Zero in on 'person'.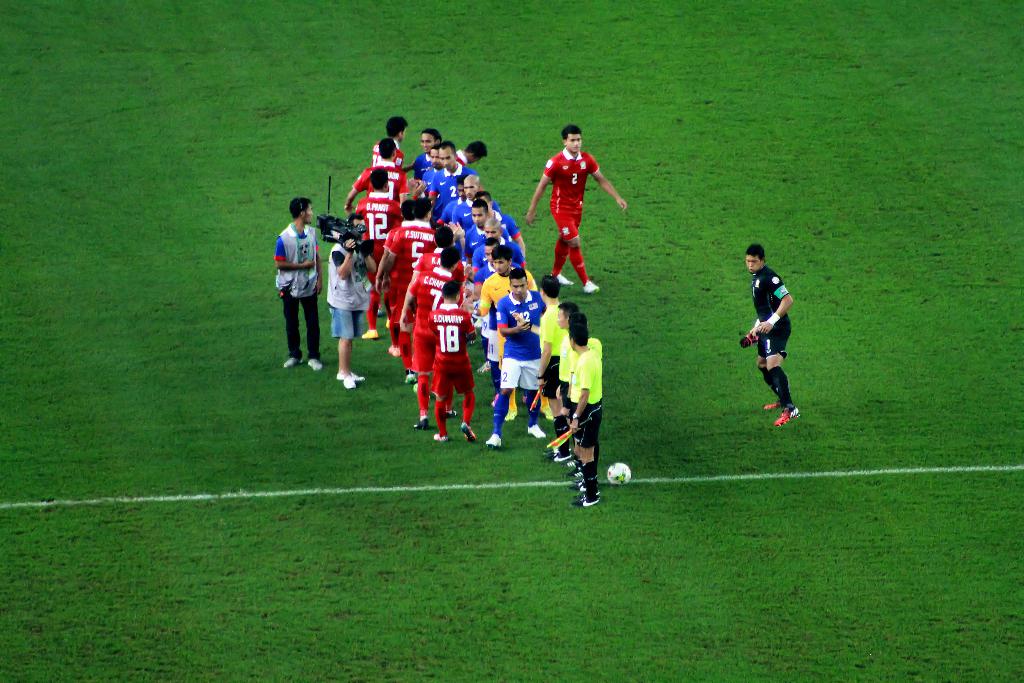
Zeroed in: x1=351 y1=170 x2=405 y2=338.
